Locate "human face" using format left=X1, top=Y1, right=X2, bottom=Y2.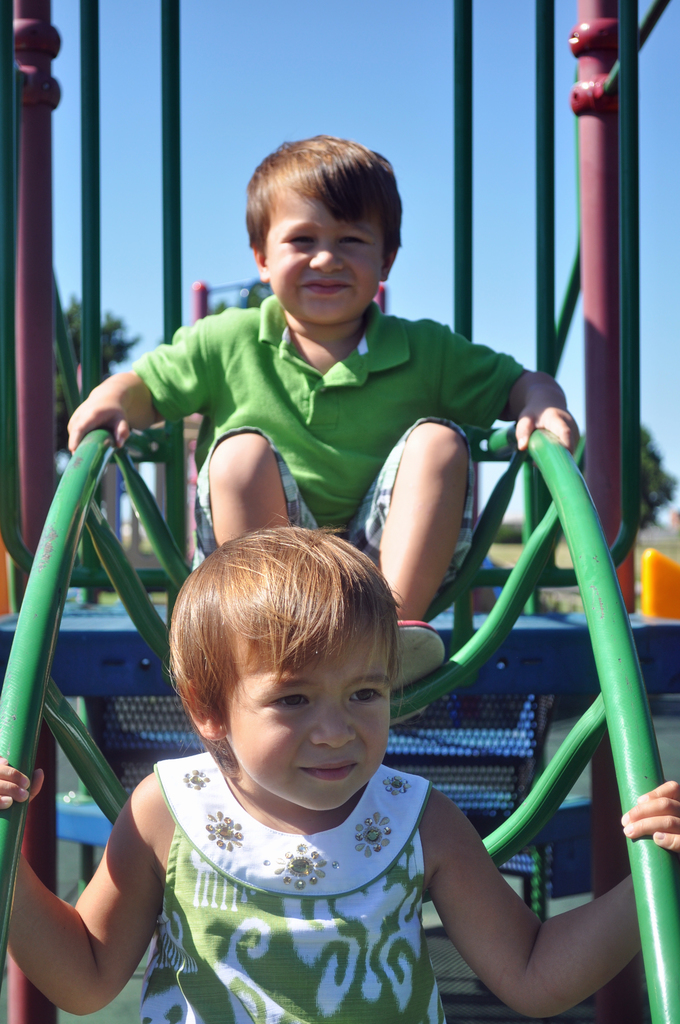
left=266, top=193, right=383, bottom=326.
